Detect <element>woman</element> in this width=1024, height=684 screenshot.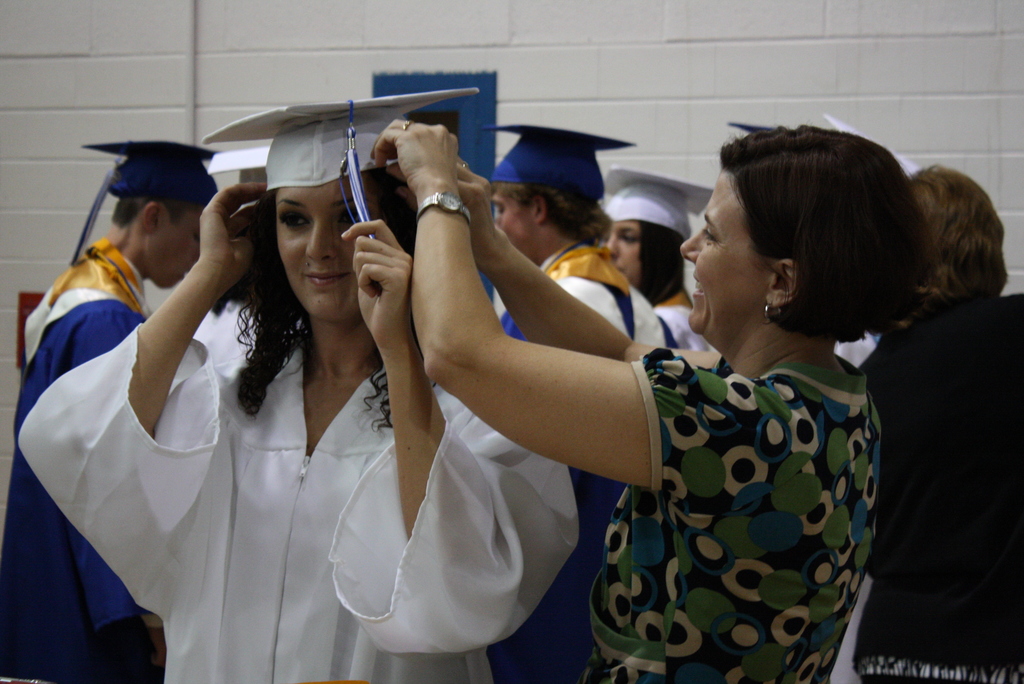
Detection: 593:170:720:356.
